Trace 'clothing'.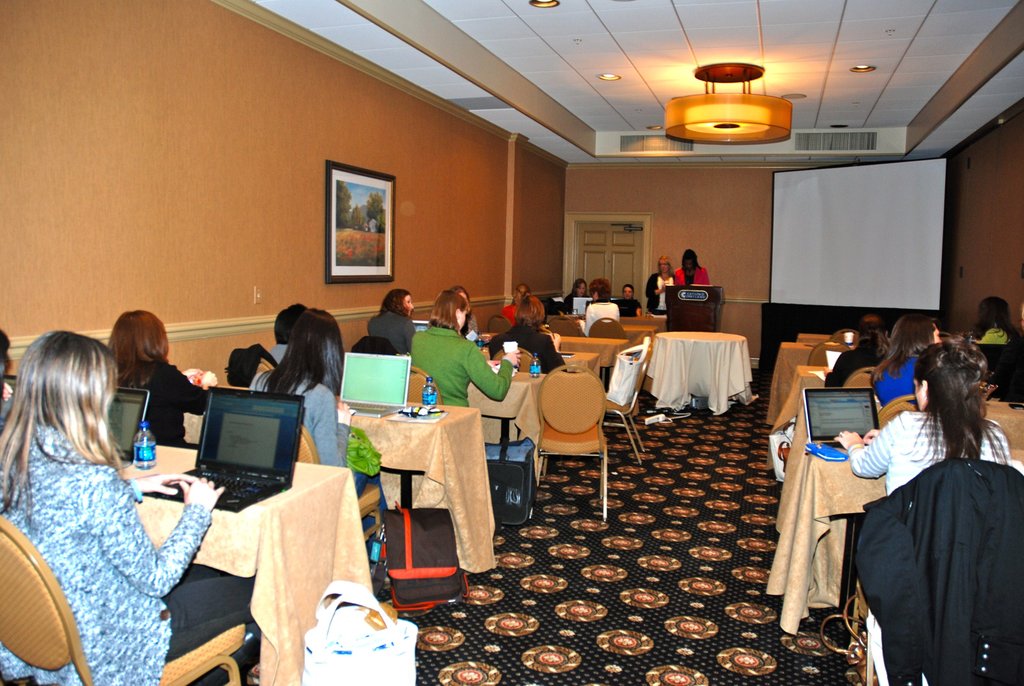
Traced to Rect(670, 259, 716, 282).
